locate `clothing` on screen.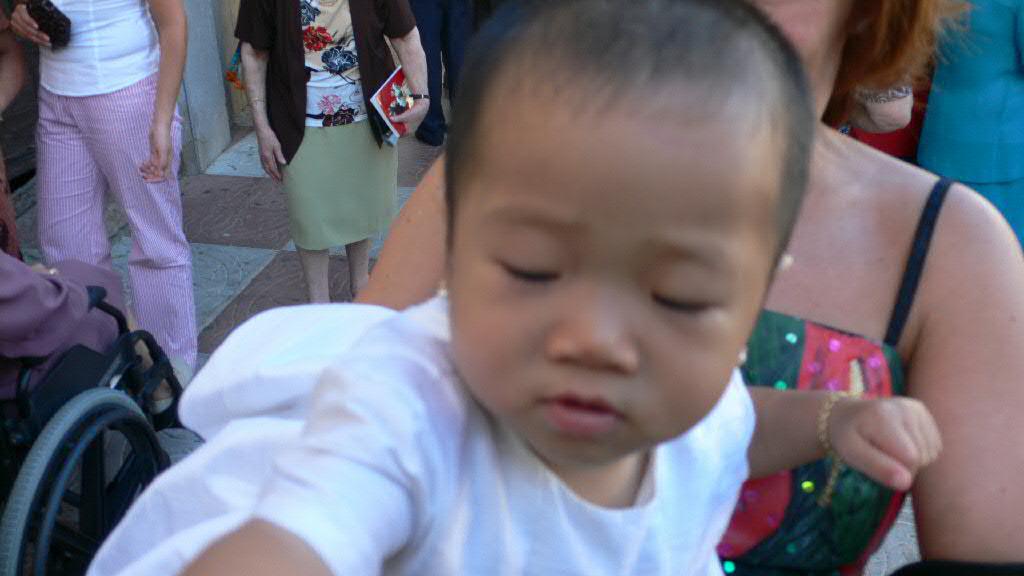
On screen at bbox=[23, 0, 198, 349].
